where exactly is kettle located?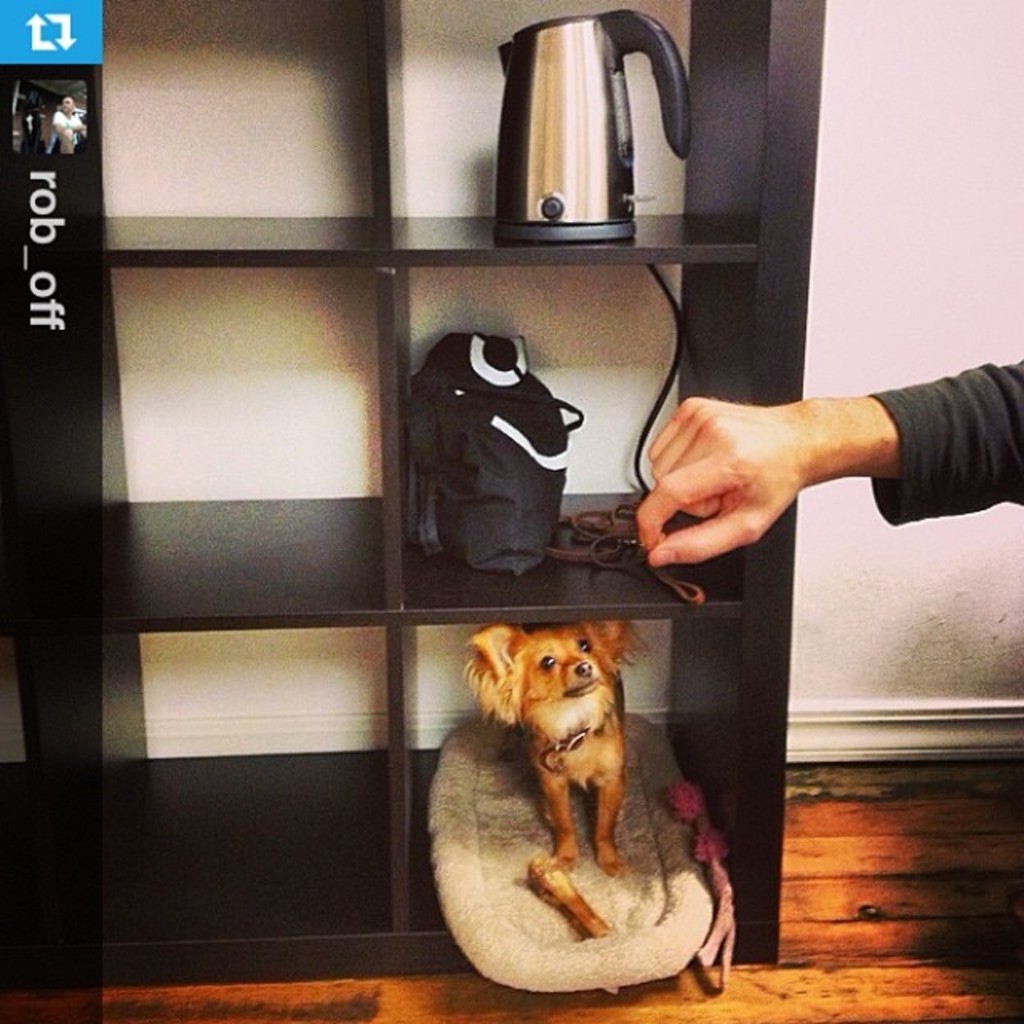
Its bounding box is bbox(498, 3, 688, 248).
